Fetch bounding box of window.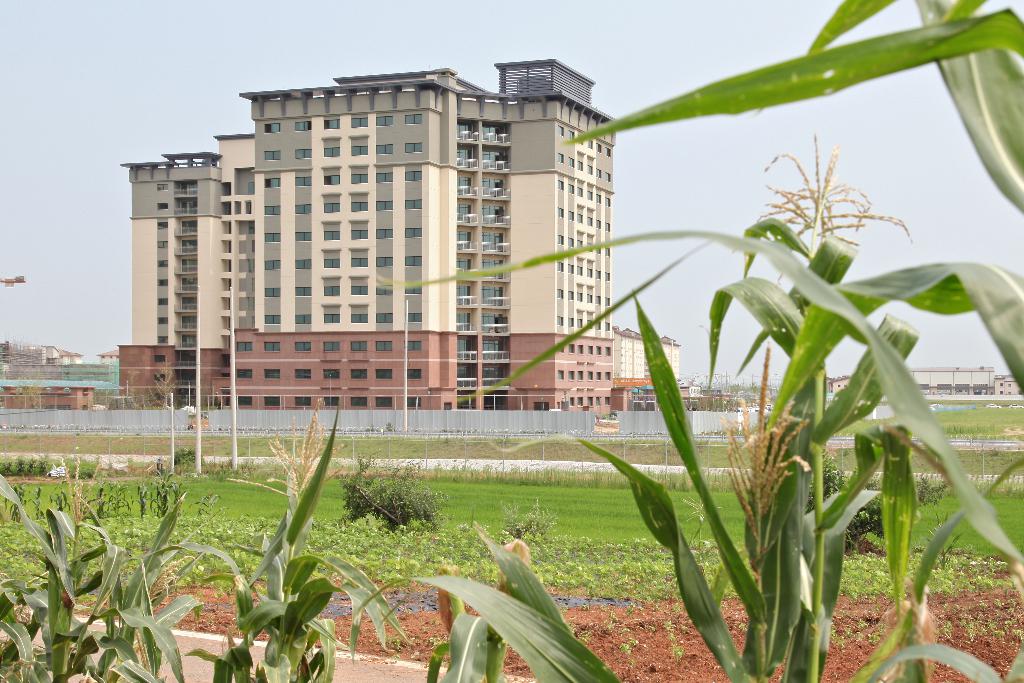
Bbox: bbox(237, 399, 252, 405).
